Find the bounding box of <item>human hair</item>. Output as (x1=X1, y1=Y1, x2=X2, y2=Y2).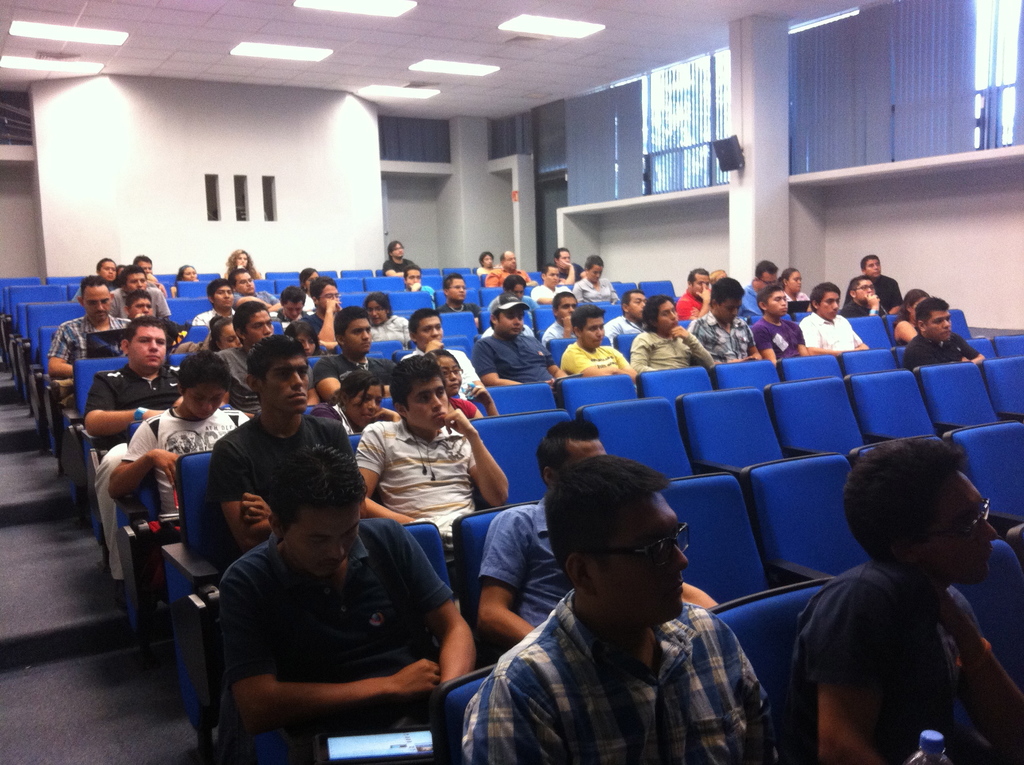
(x1=120, y1=315, x2=167, y2=349).
